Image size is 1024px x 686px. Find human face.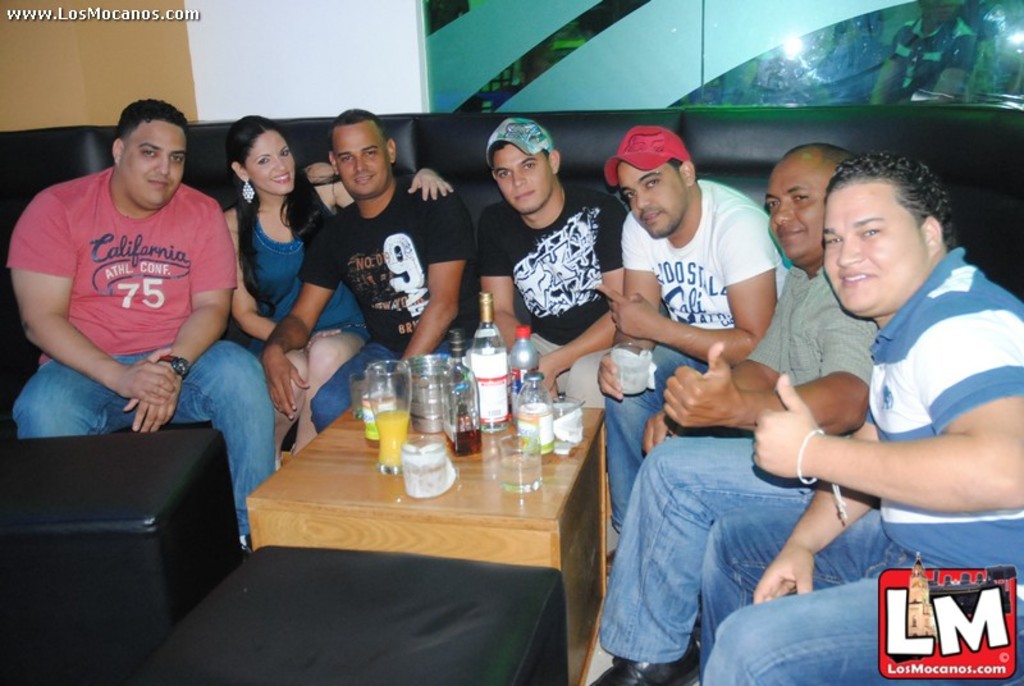
rect(822, 183, 928, 314).
